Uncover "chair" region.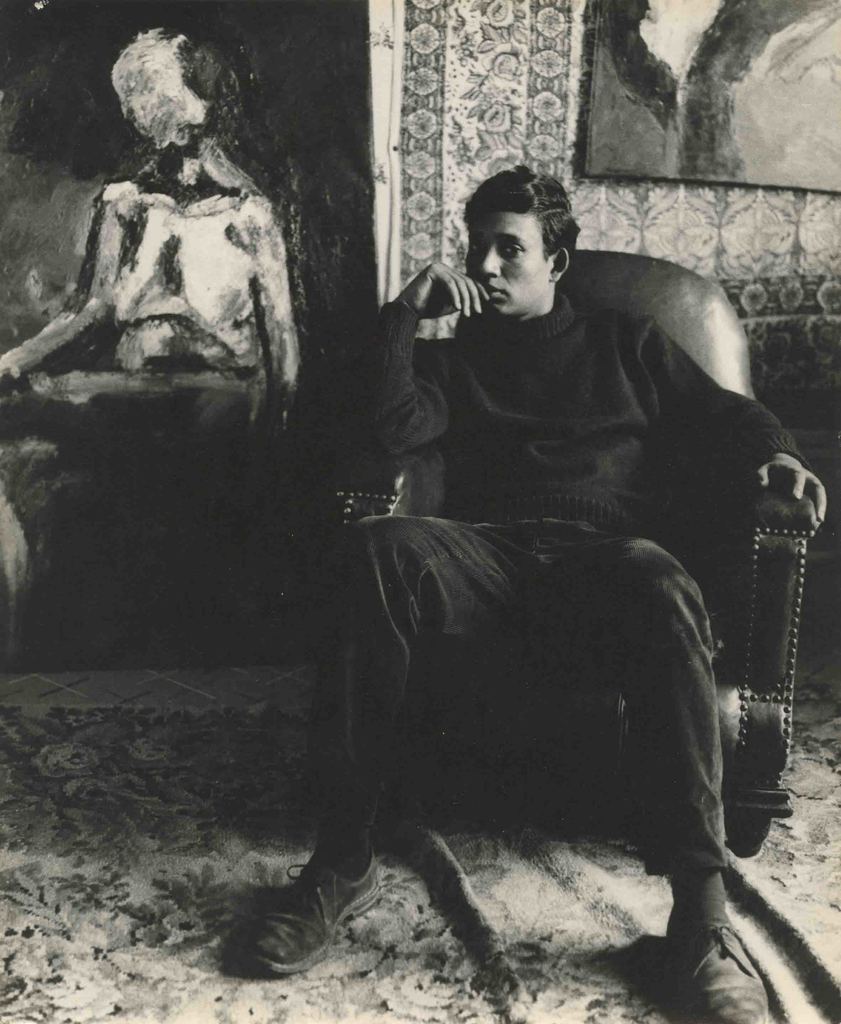
Uncovered: 335/248/815/854.
